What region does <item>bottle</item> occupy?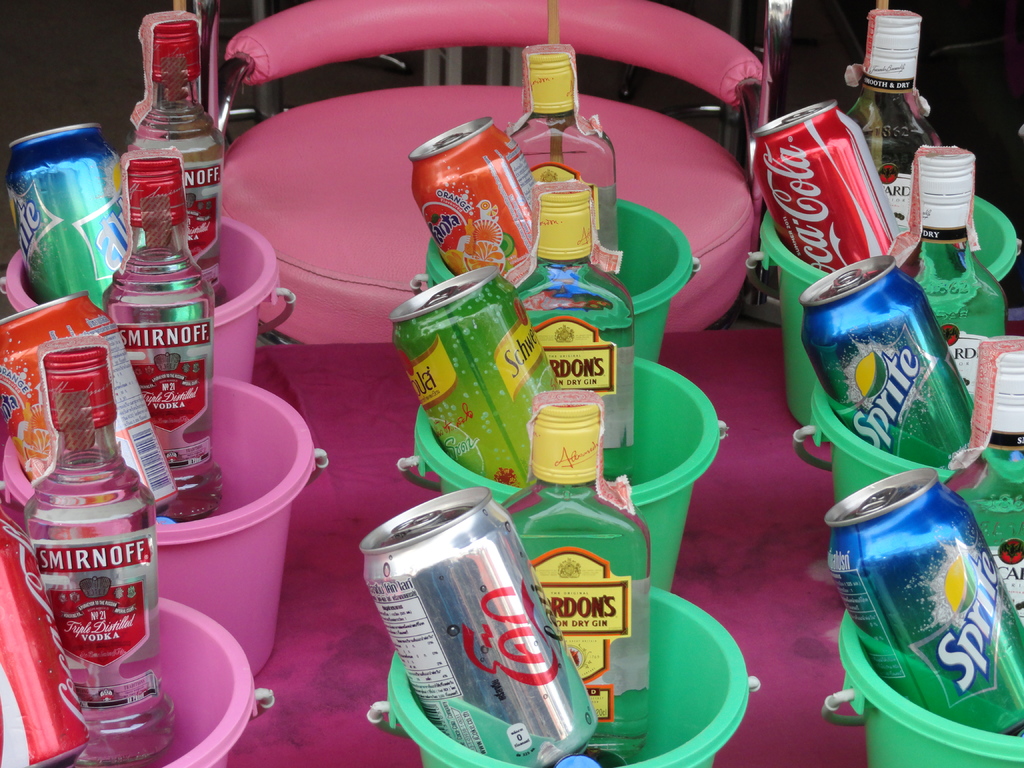
x1=105, y1=154, x2=213, y2=523.
